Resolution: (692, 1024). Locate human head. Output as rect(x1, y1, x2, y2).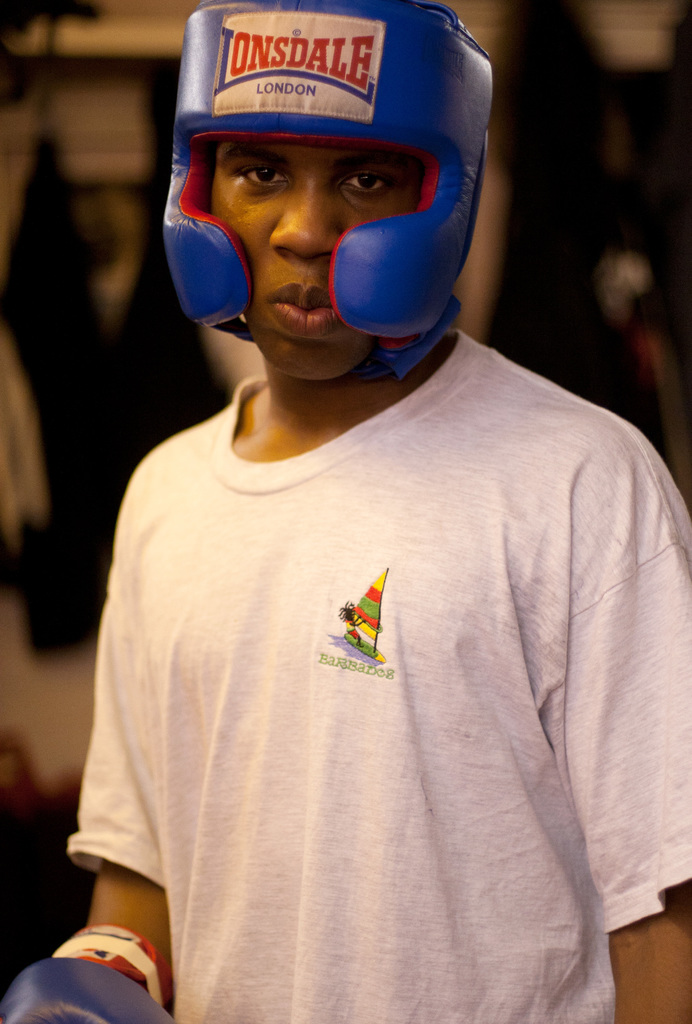
rect(193, 0, 477, 381).
